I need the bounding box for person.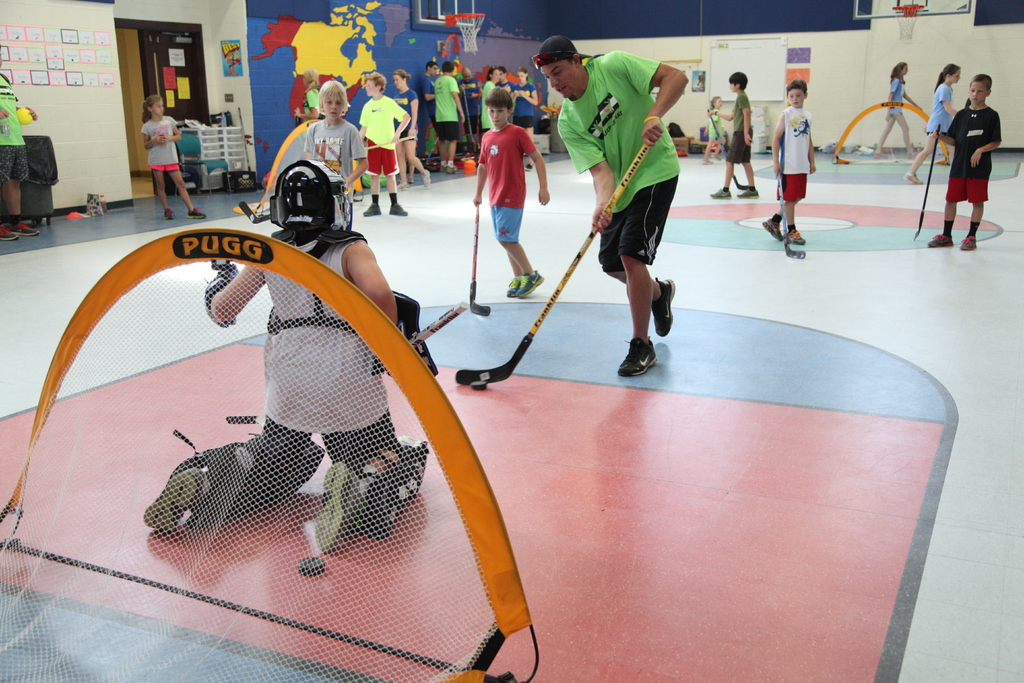
Here it is: [137, 95, 205, 219].
